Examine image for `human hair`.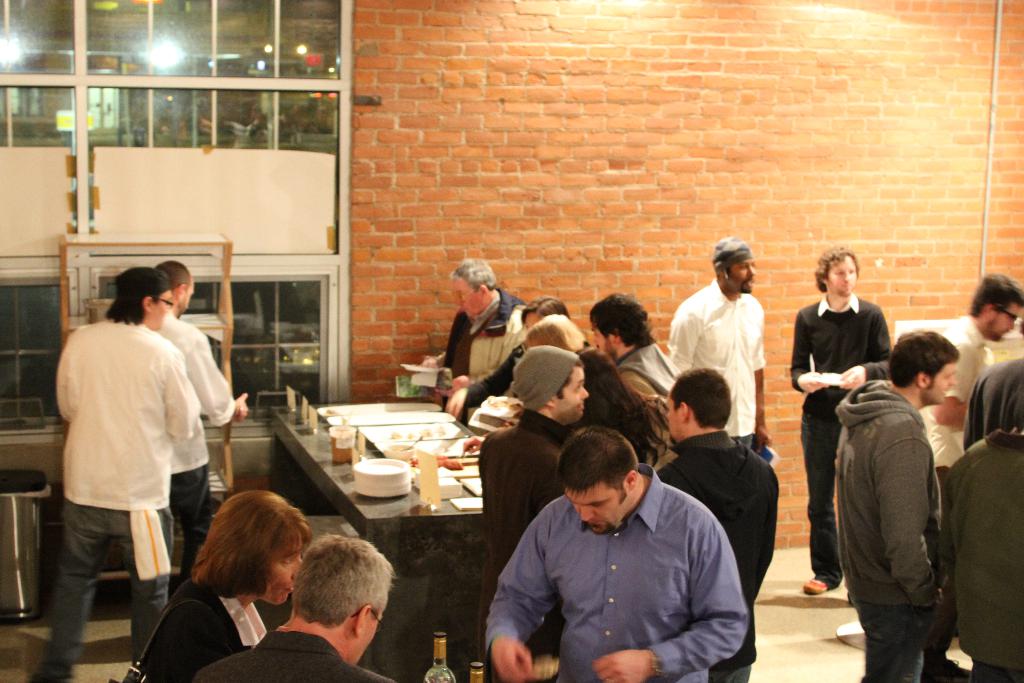
Examination result: <box>516,291,568,327</box>.
